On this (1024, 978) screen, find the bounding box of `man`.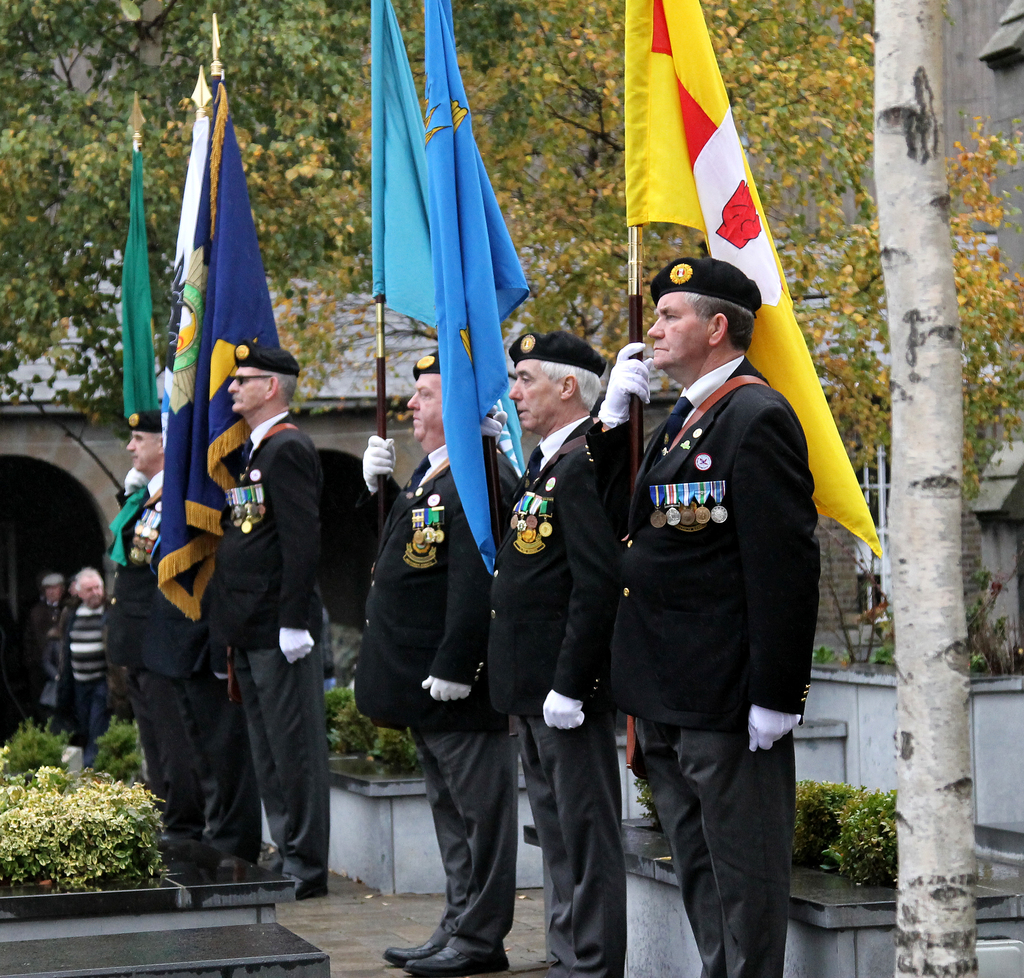
Bounding box: l=29, t=575, r=73, b=711.
